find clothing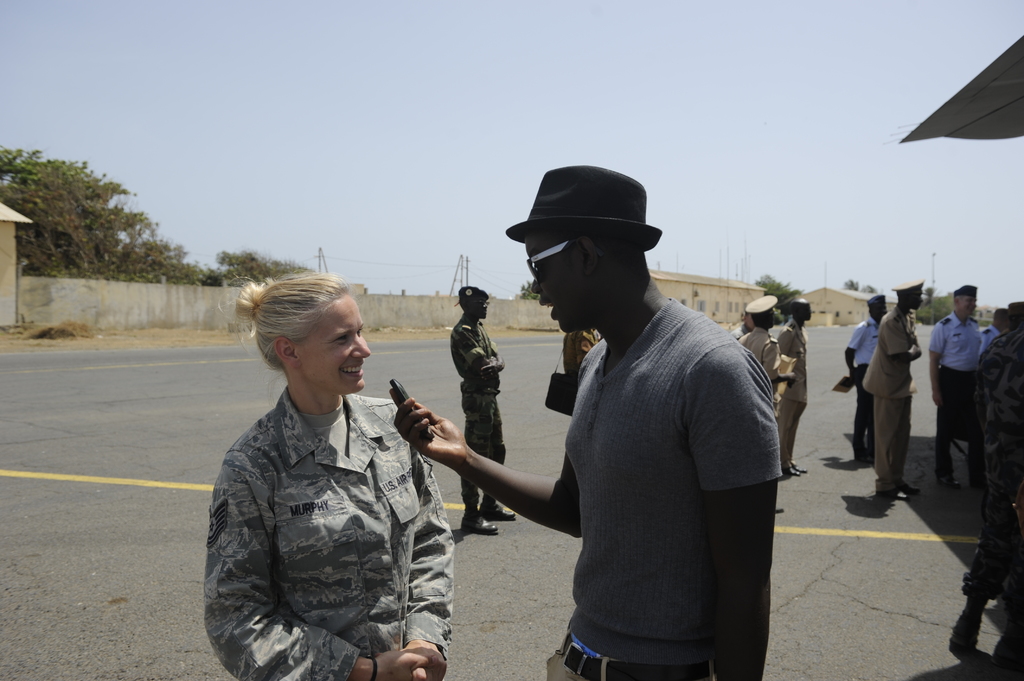
x1=973 y1=328 x2=1023 y2=601
